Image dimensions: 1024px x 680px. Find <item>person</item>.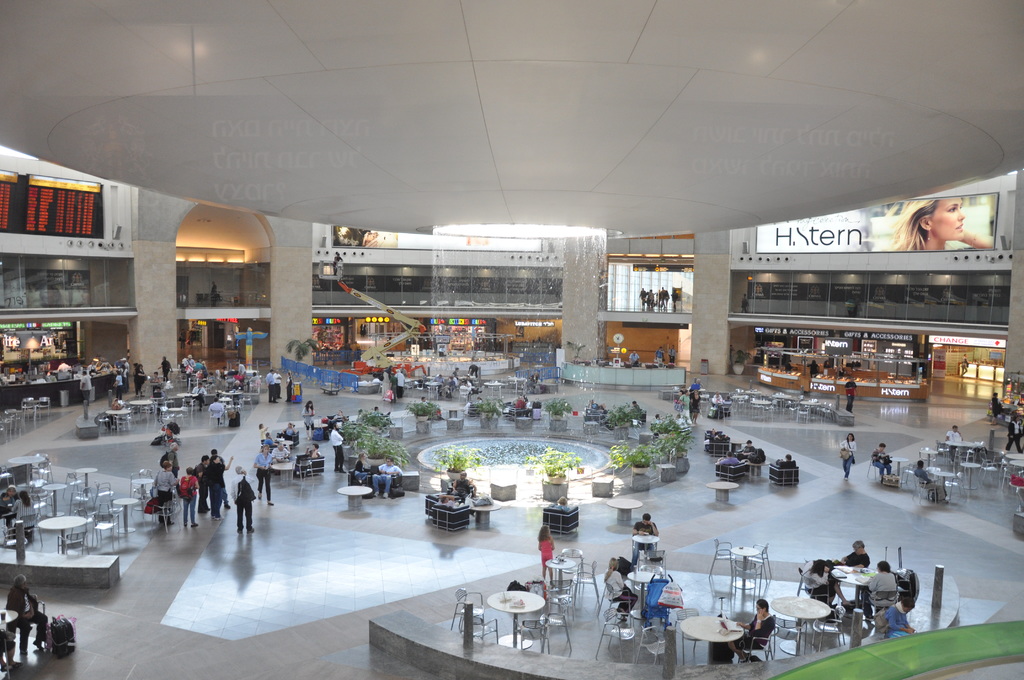
[x1=259, y1=423, x2=268, y2=449].
